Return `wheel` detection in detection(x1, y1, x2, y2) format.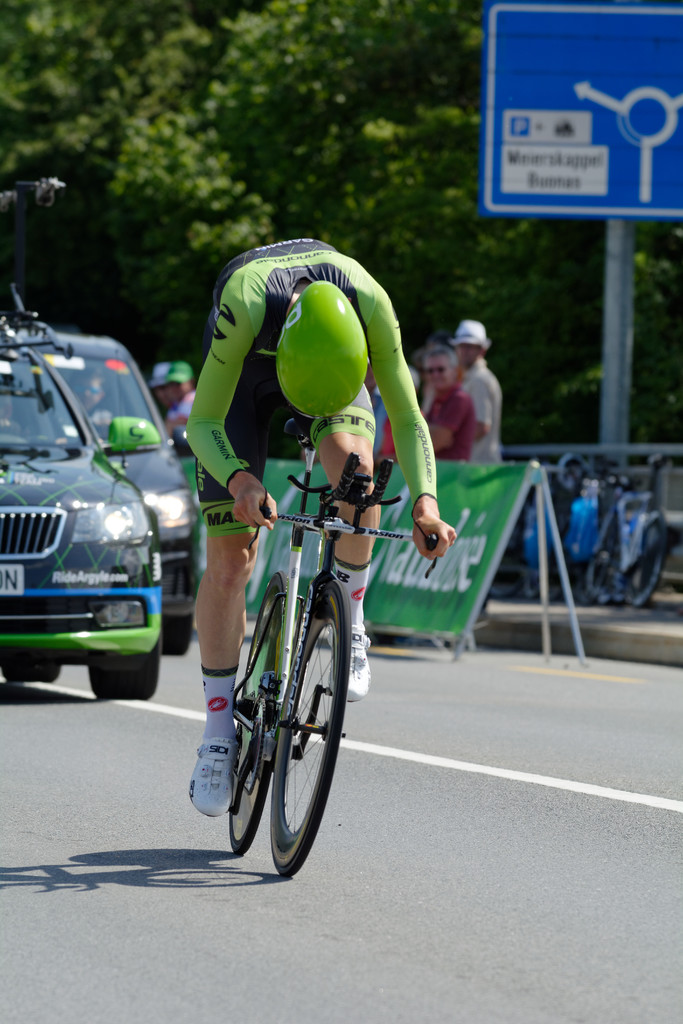
detection(3, 648, 69, 685).
